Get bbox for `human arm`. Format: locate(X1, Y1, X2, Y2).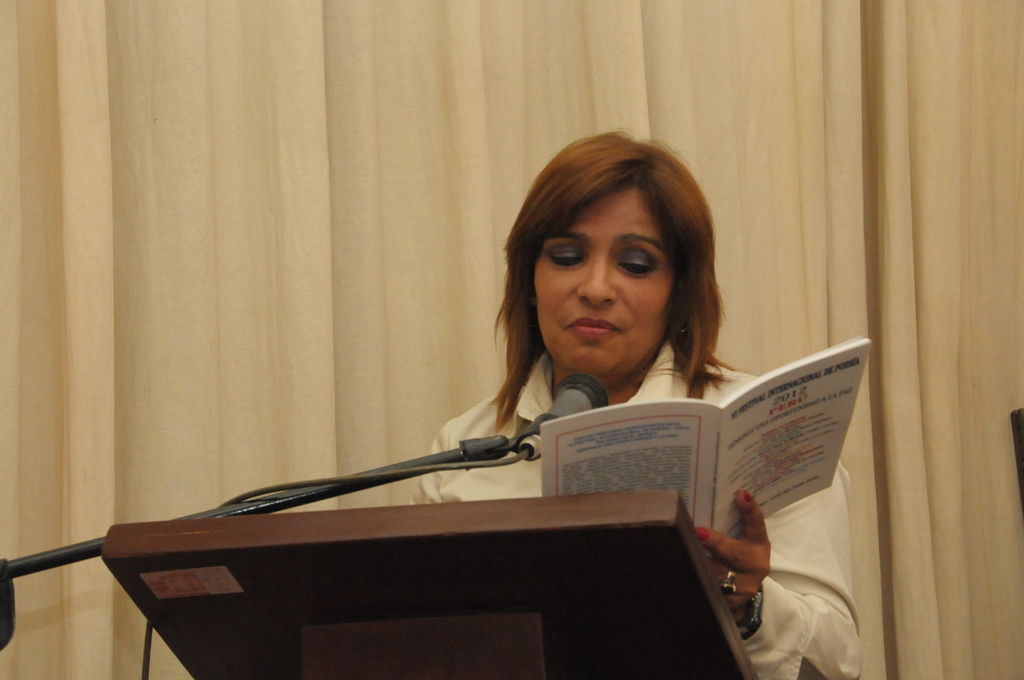
locate(407, 415, 468, 505).
